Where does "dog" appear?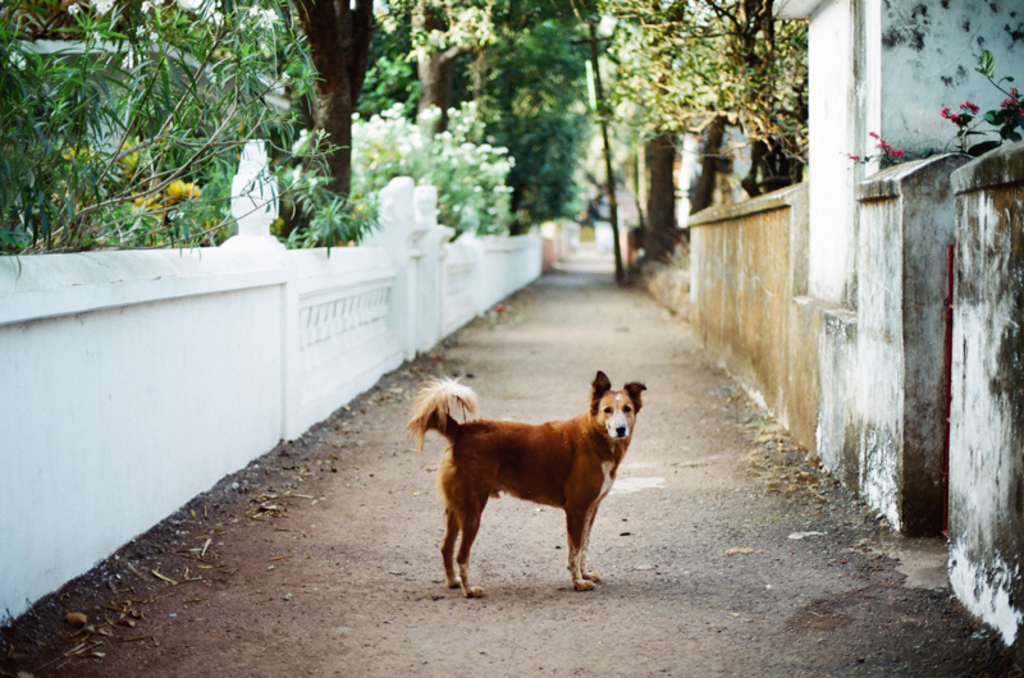
Appears at 406, 366, 643, 592.
